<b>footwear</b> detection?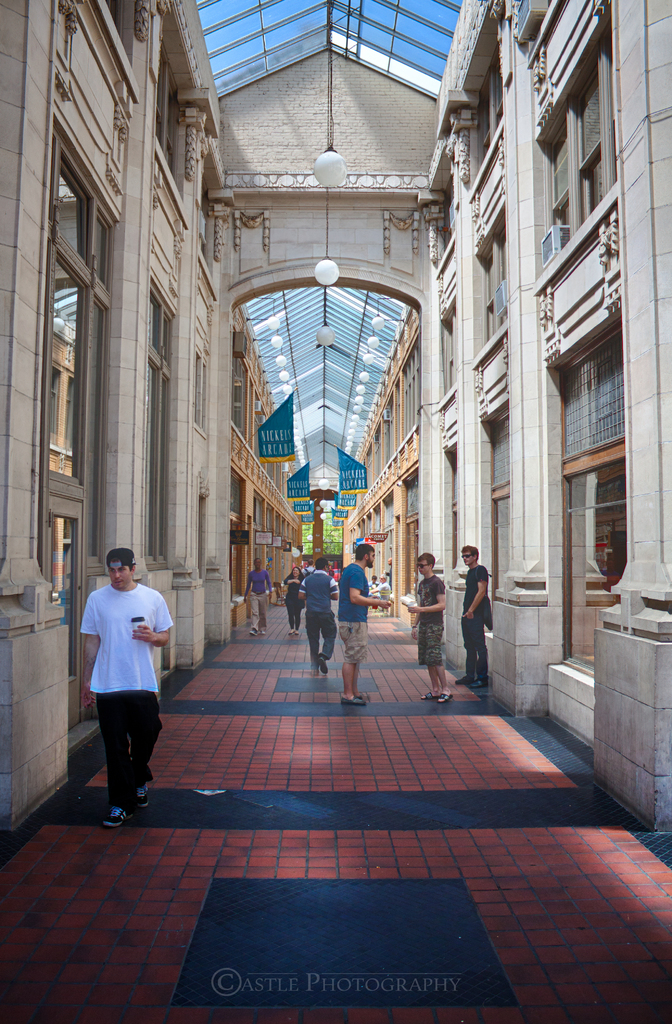
bbox(248, 626, 266, 638)
